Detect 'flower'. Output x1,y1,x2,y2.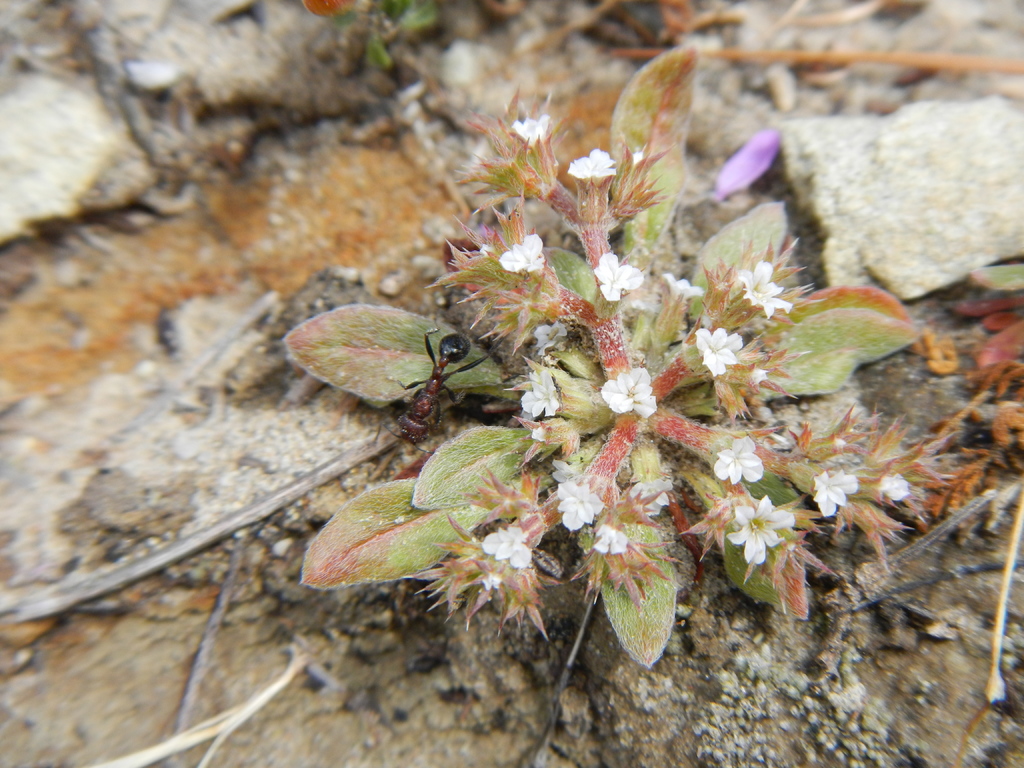
512,114,557,148.
